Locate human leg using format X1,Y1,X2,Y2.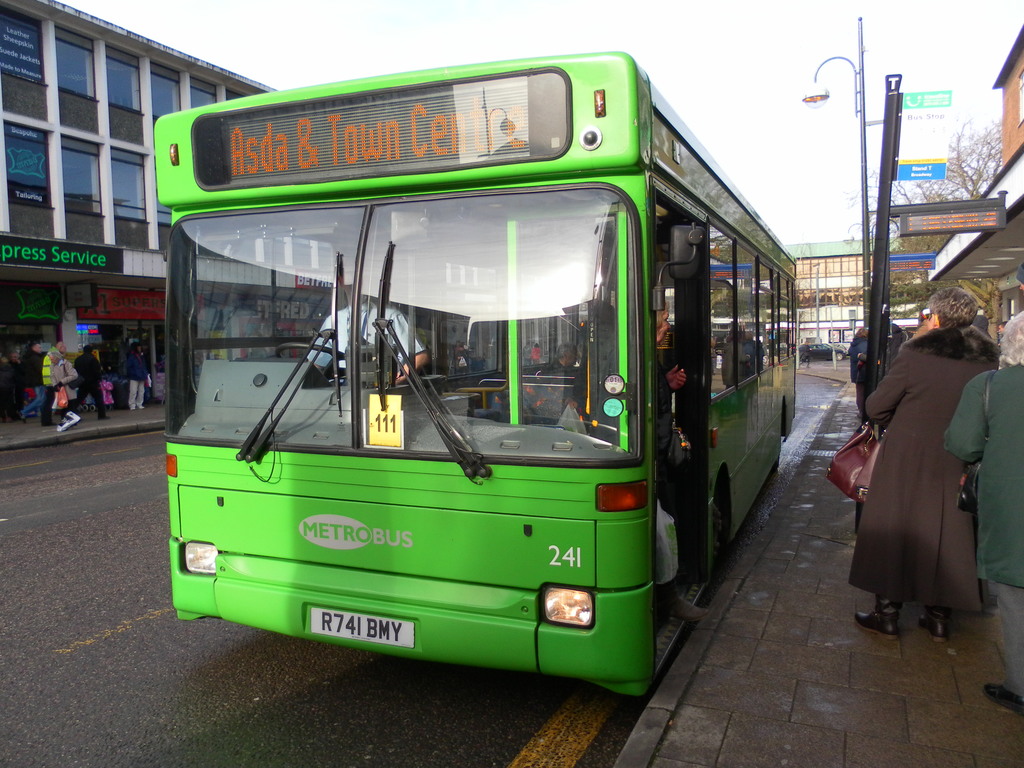
68,382,87,413.
